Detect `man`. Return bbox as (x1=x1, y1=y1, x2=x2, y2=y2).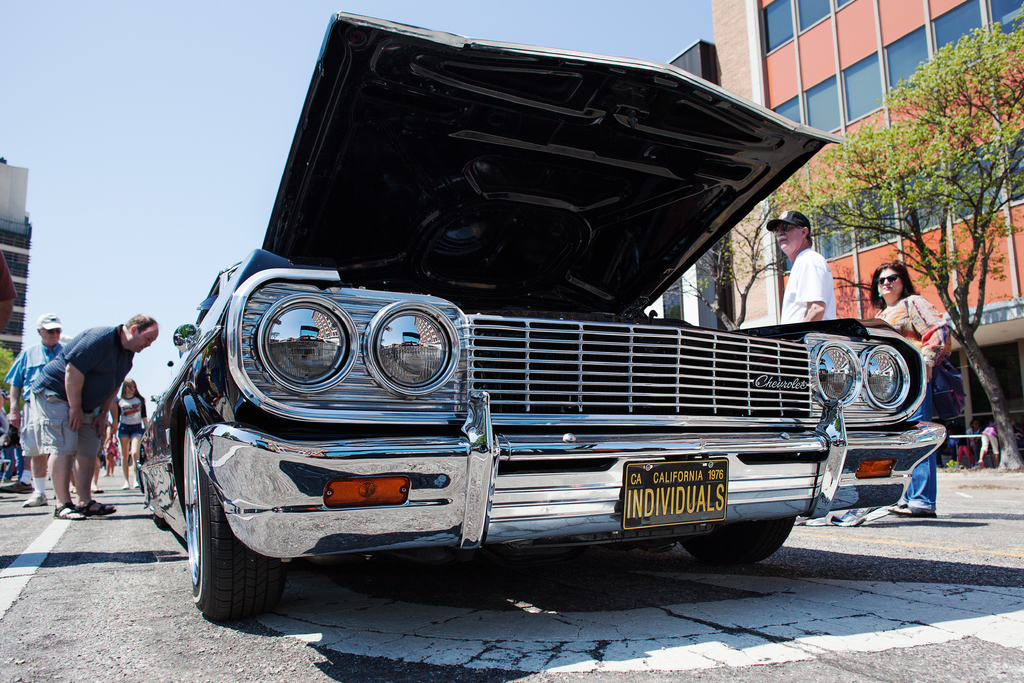
(x1=4, y1=308, x2=69, y2=513).
